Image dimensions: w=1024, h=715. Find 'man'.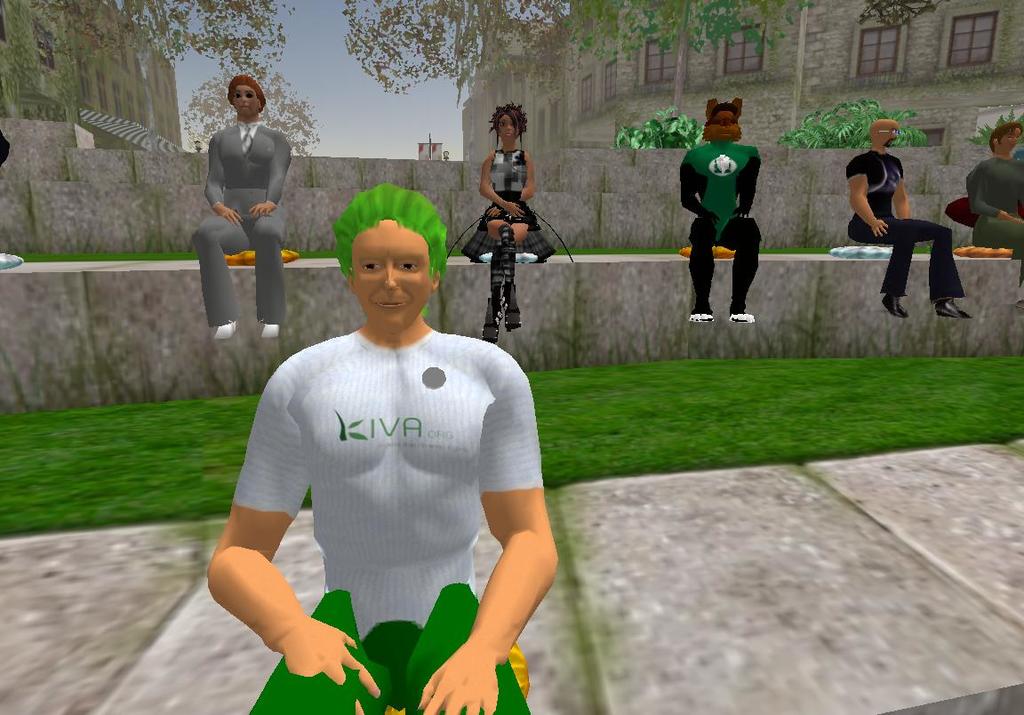
detection(202, 180, 557, 714).
